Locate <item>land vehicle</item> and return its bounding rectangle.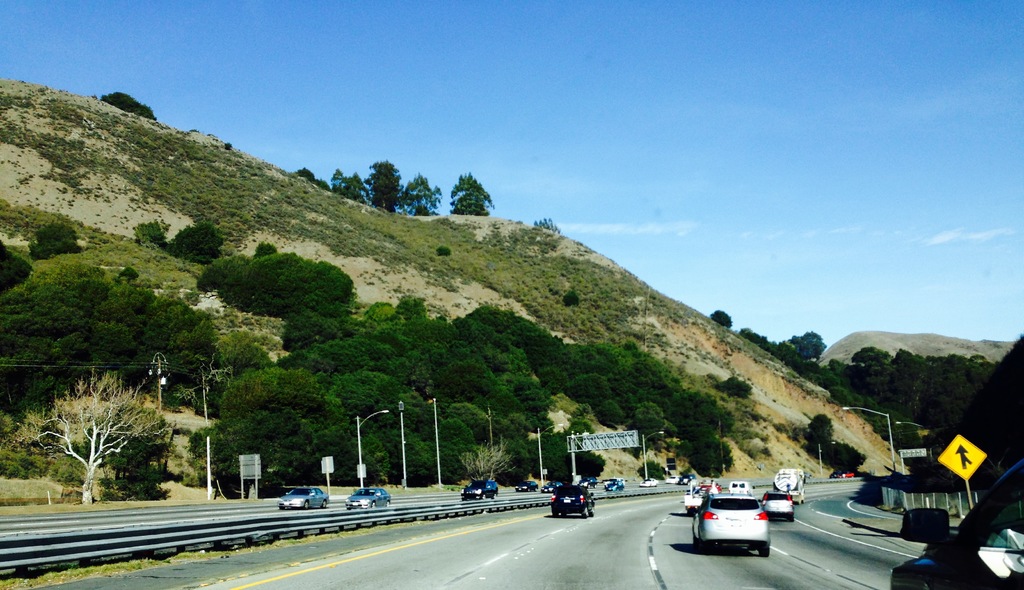
[521, 480, 538, 489].
